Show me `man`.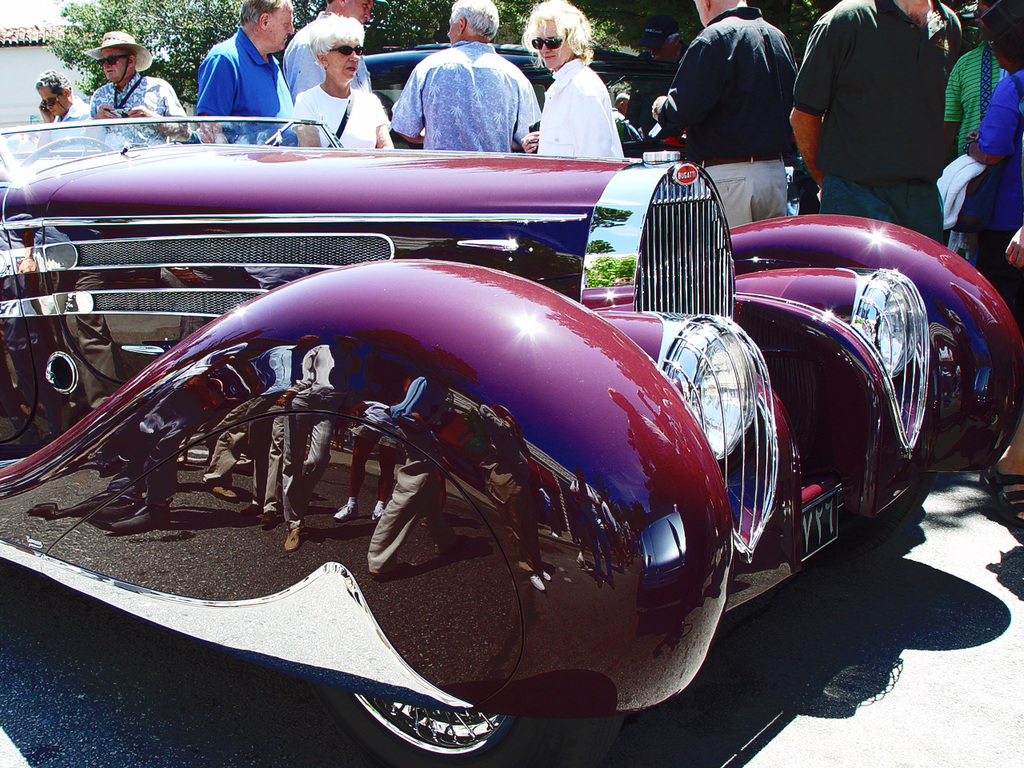
`man` is here: pyautogui.locateOnScreen(390, 0, 546, 148).
